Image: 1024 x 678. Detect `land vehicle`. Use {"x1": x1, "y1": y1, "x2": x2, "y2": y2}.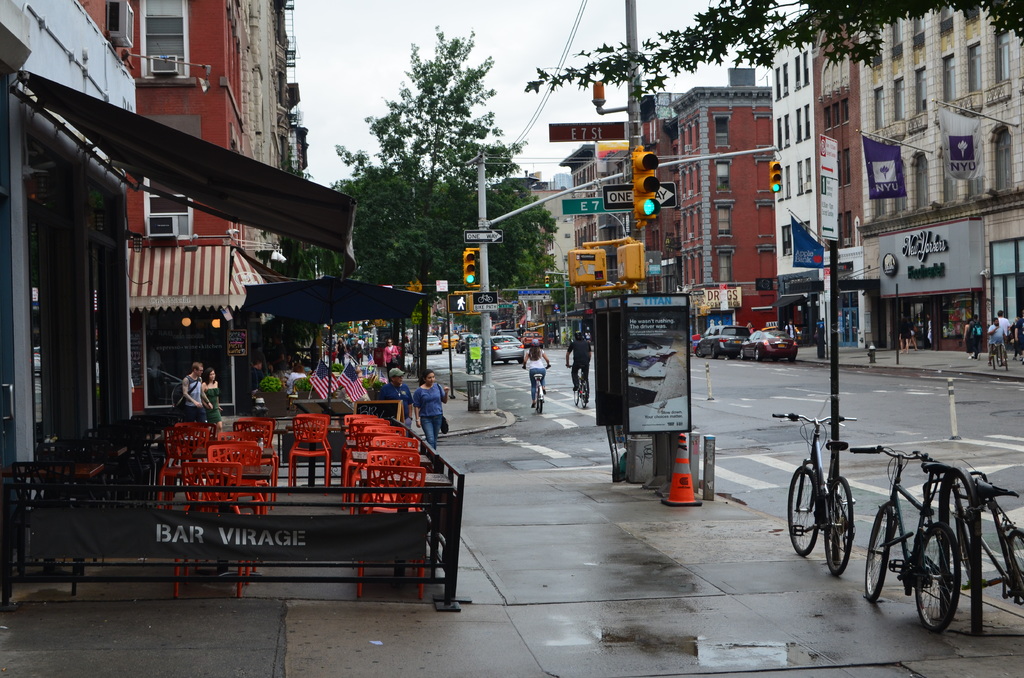
{"x1": 849, "y1": 442, "x2": 962, "y2": 631}.
